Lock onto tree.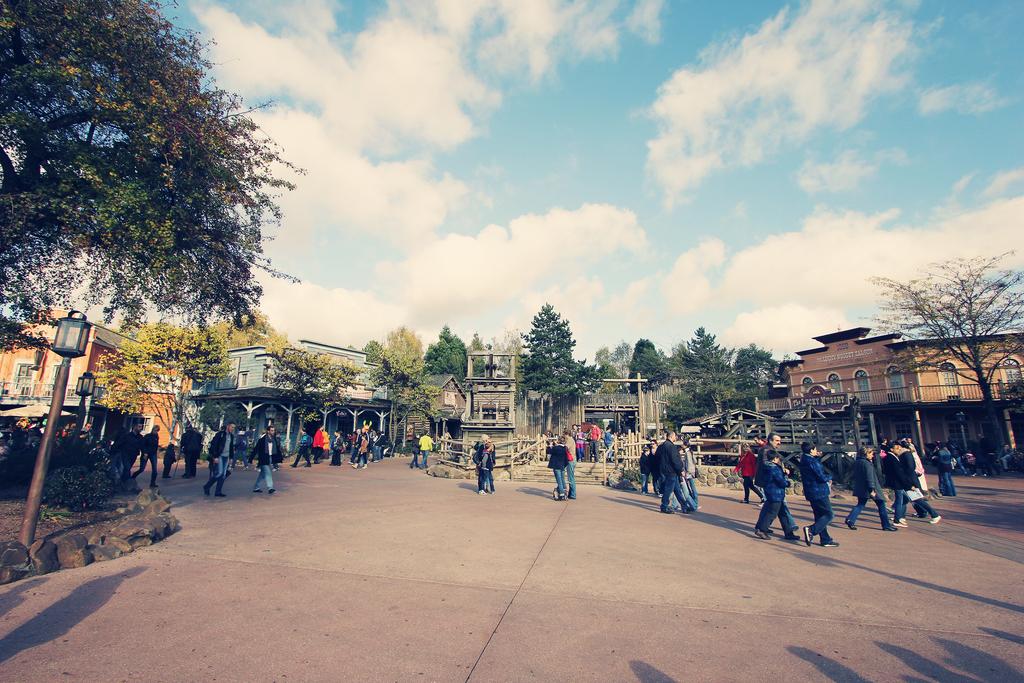
Locked: left=371, top=359, right=442, bottom=445.
